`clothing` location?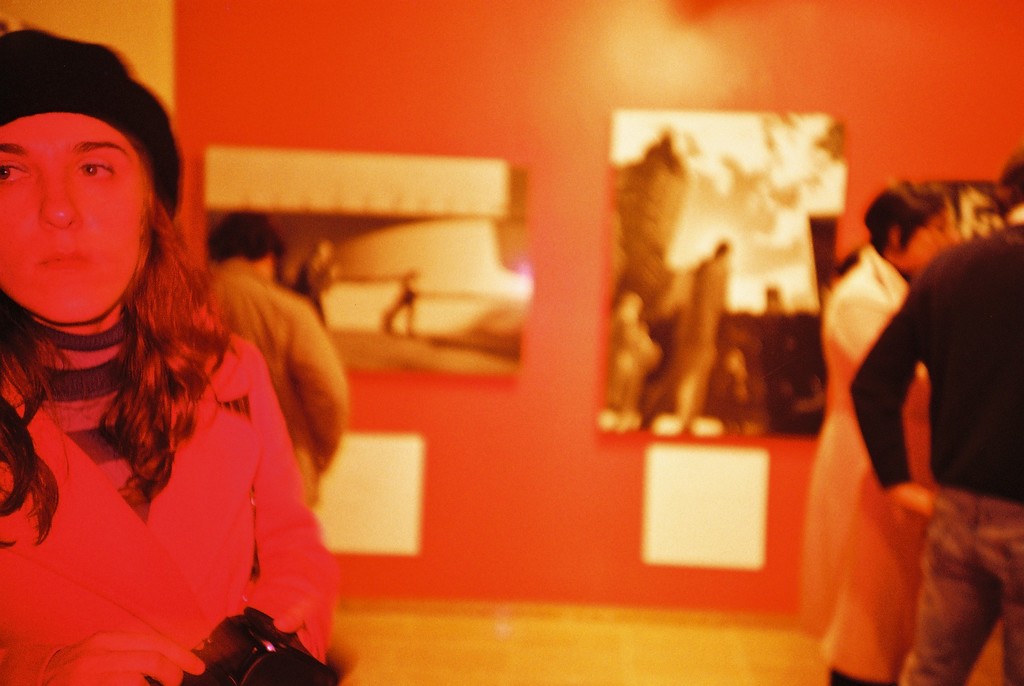
{"left": 799, "top": 248, "right": 927, "bottom": 685}
